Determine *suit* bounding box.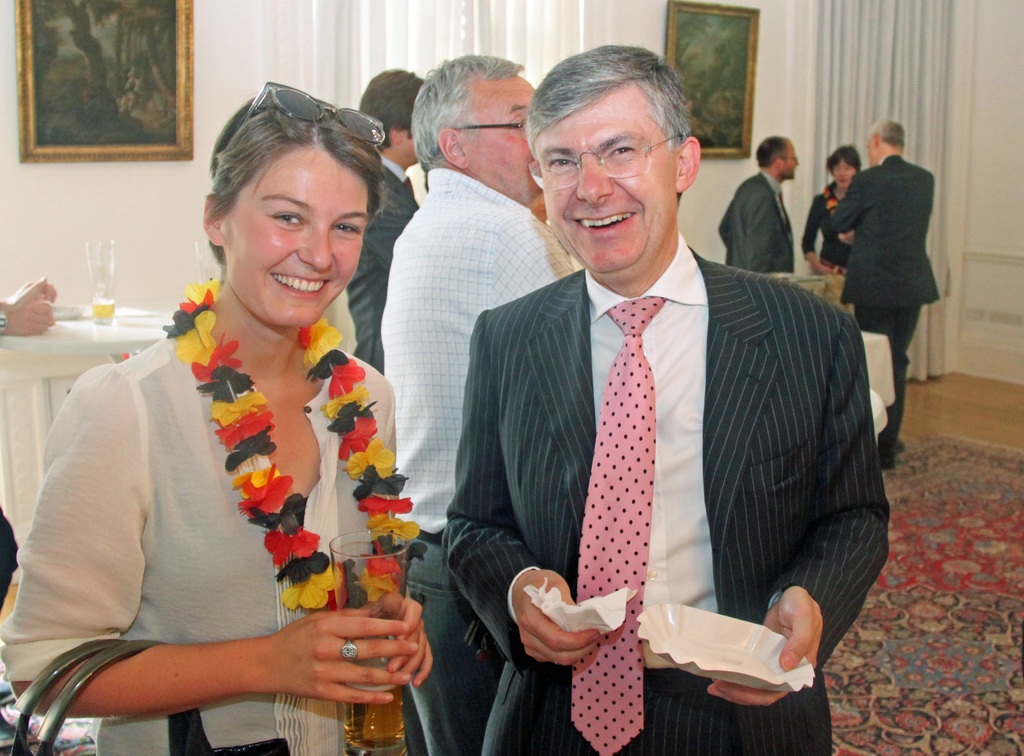
Determined: 717 170 797 273.
